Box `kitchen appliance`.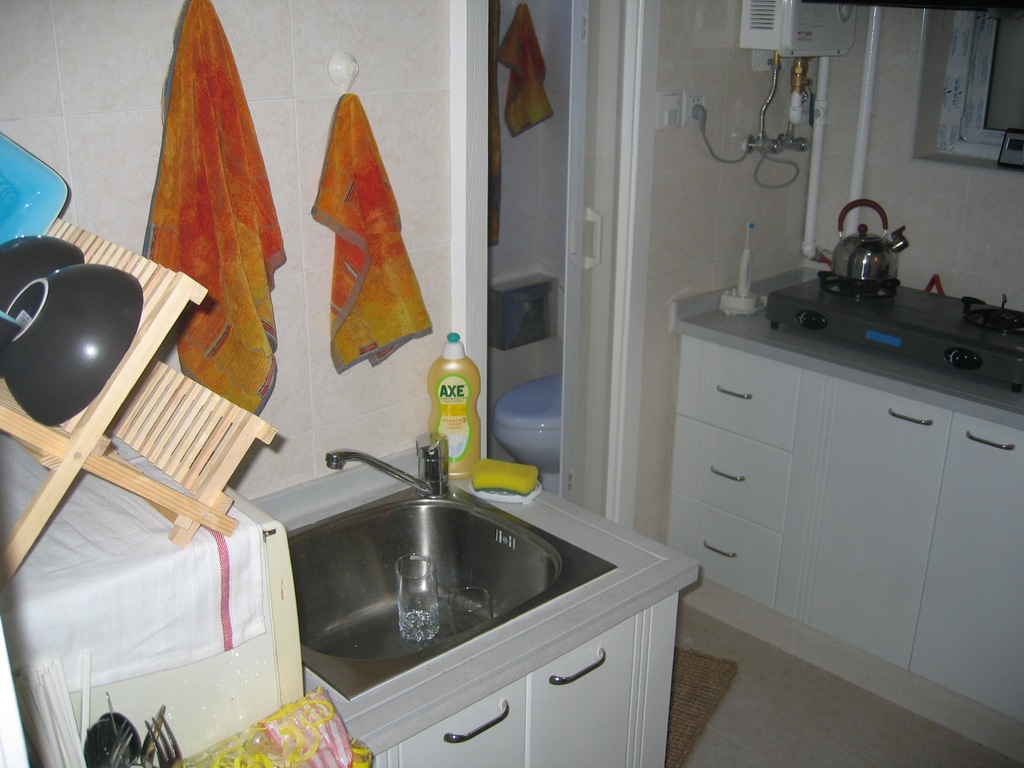
394,544,465,633.
